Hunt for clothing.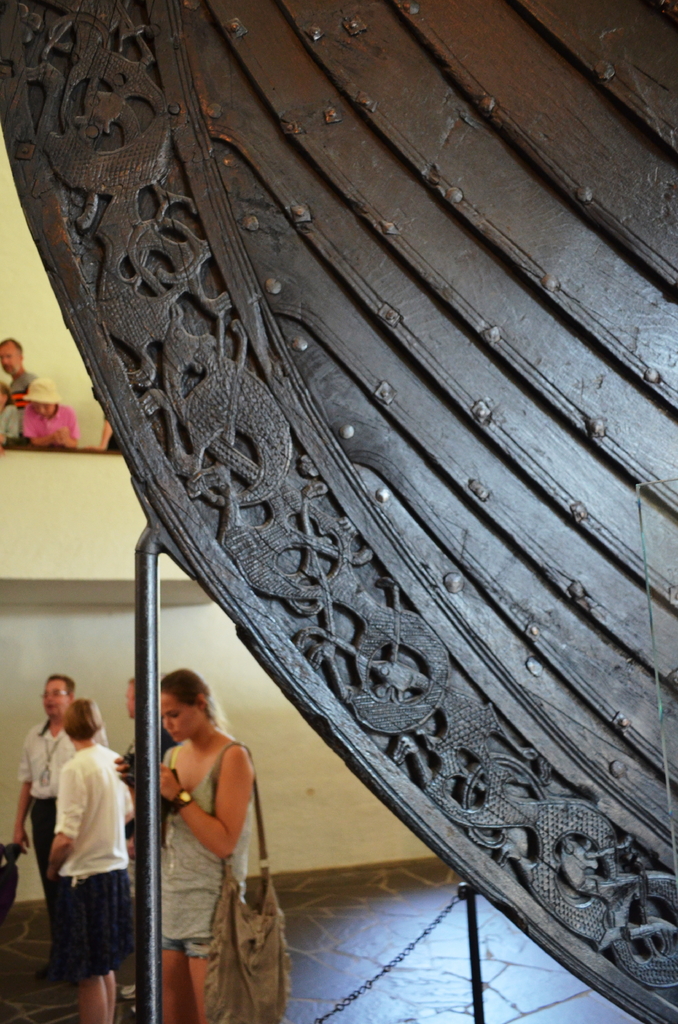
Hunted down at region(18, 403, 76, 445).
